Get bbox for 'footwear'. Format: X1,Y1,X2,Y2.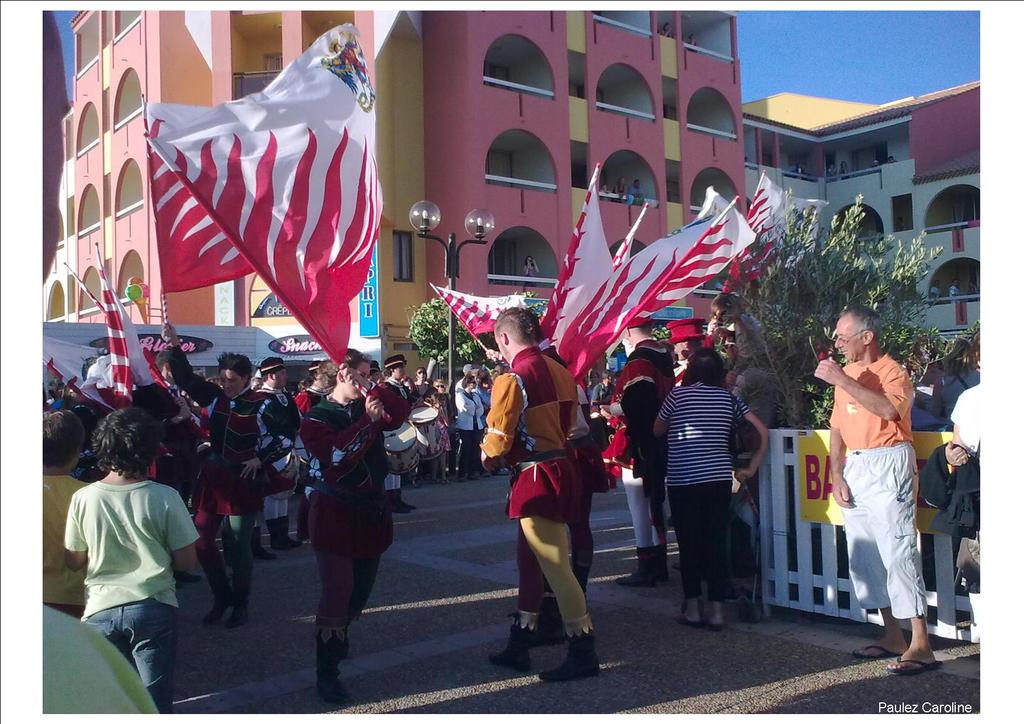
534,614,604,679.
